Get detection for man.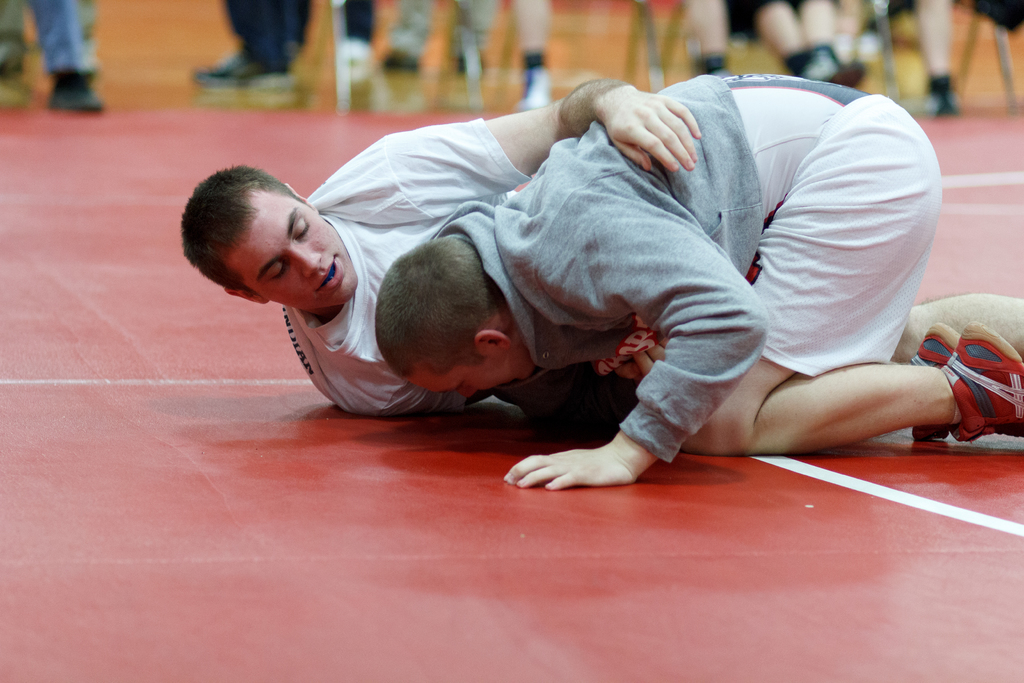
Detection: x1=375 y1=72 x2=1023 y2=488.
